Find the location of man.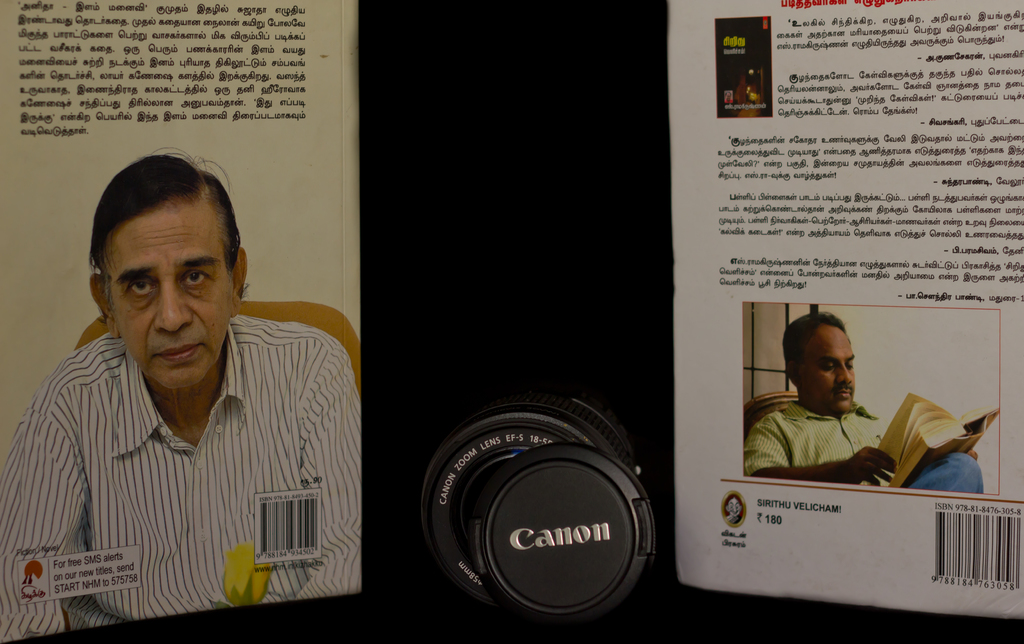
Location: select_region(742, 310, 986, 492).
